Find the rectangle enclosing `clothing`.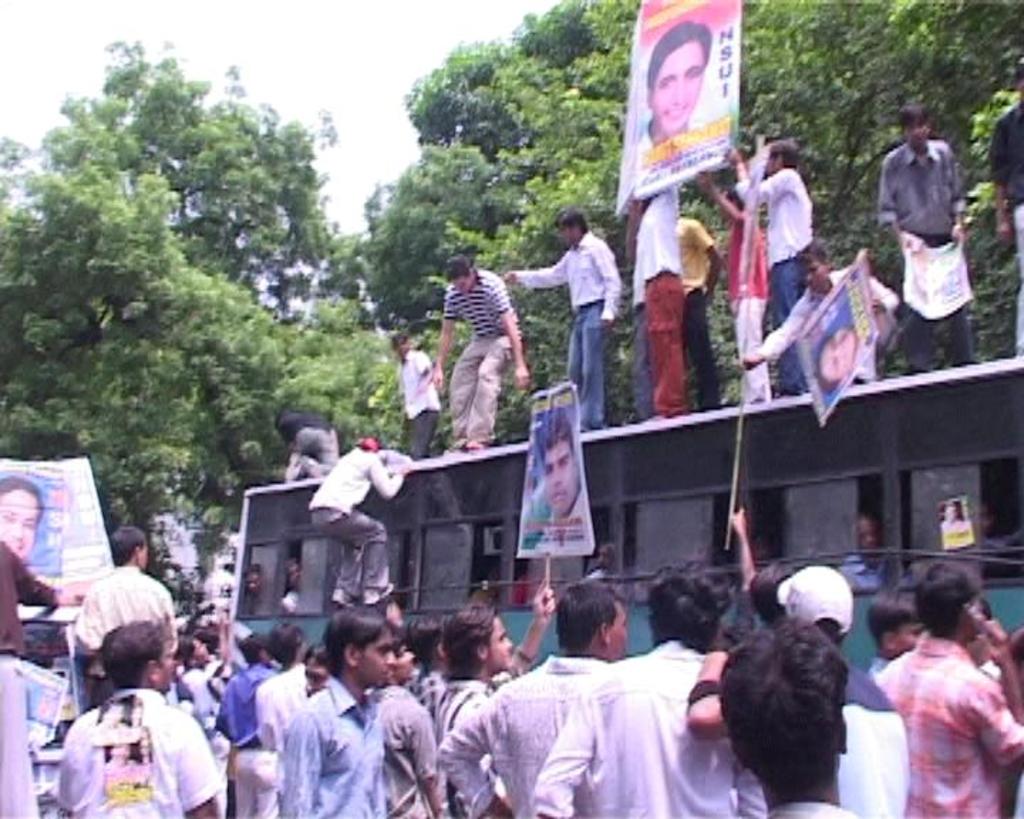
<box>727,203,785,405</box>.
